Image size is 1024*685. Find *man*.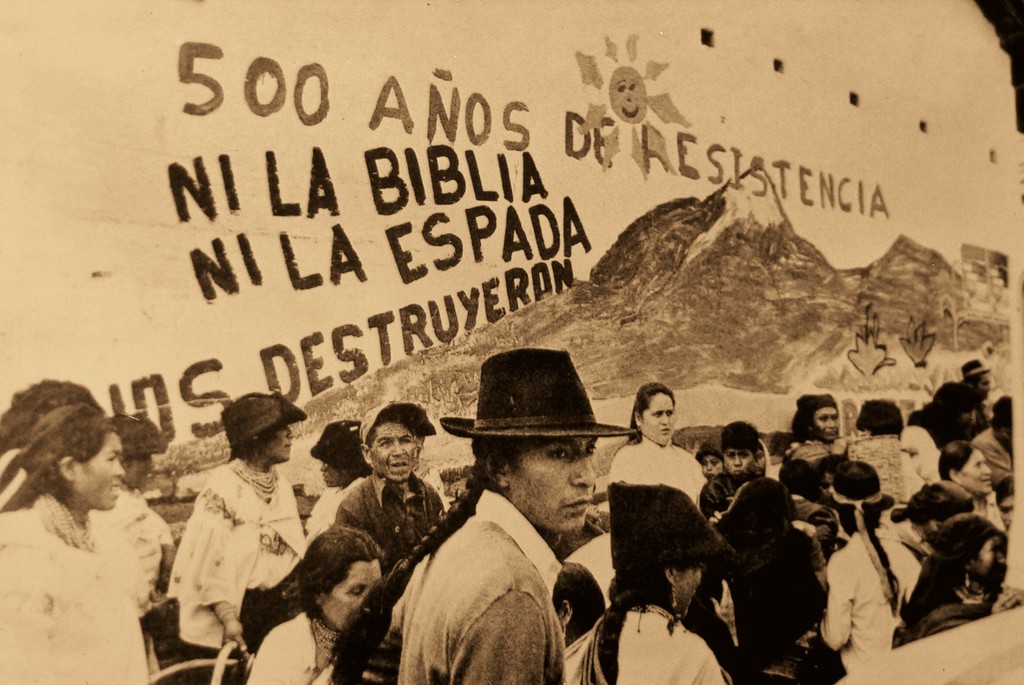
967:358:993:412.
